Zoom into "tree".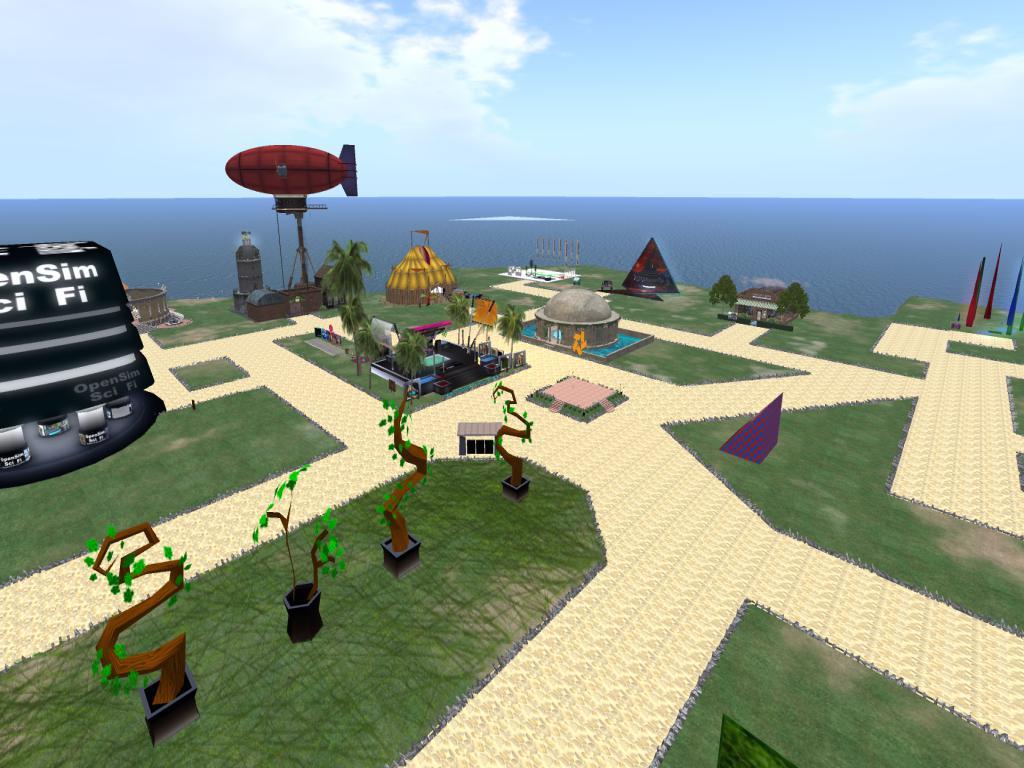
Zoom target: {"left": 713, "top": 273, "right": 738, "bottom": 309}.
